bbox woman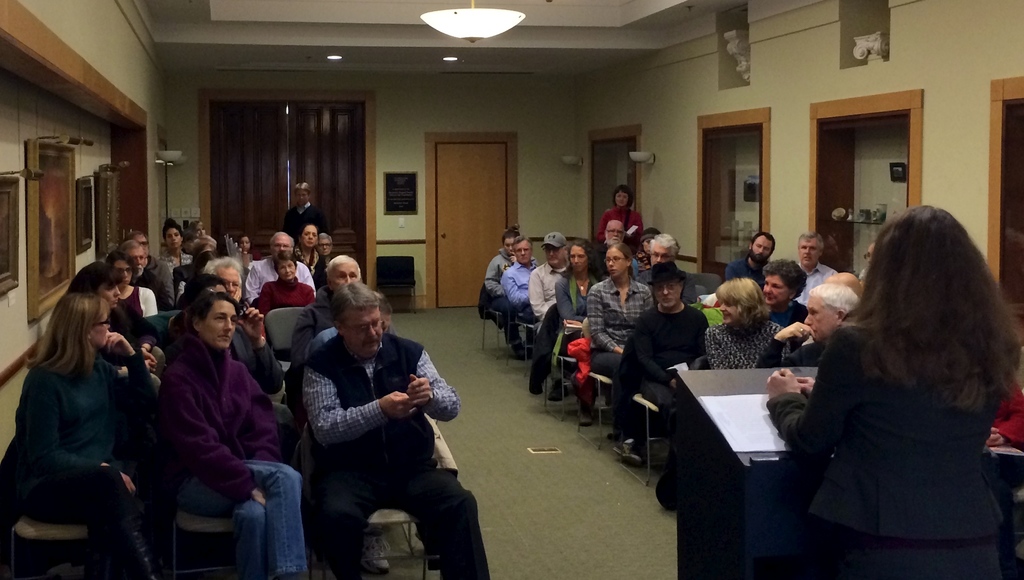
{"left": 772, "top": 187, "right": 1020, "bottom": 576}
